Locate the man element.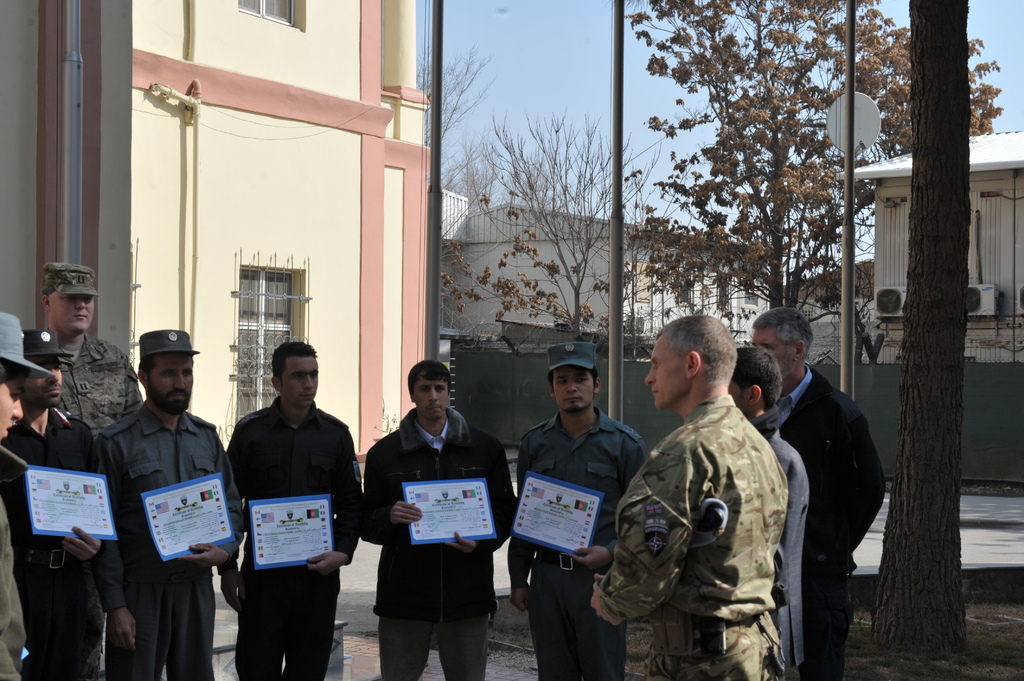
Element bbox: box=[724, 344, 813, 679].
